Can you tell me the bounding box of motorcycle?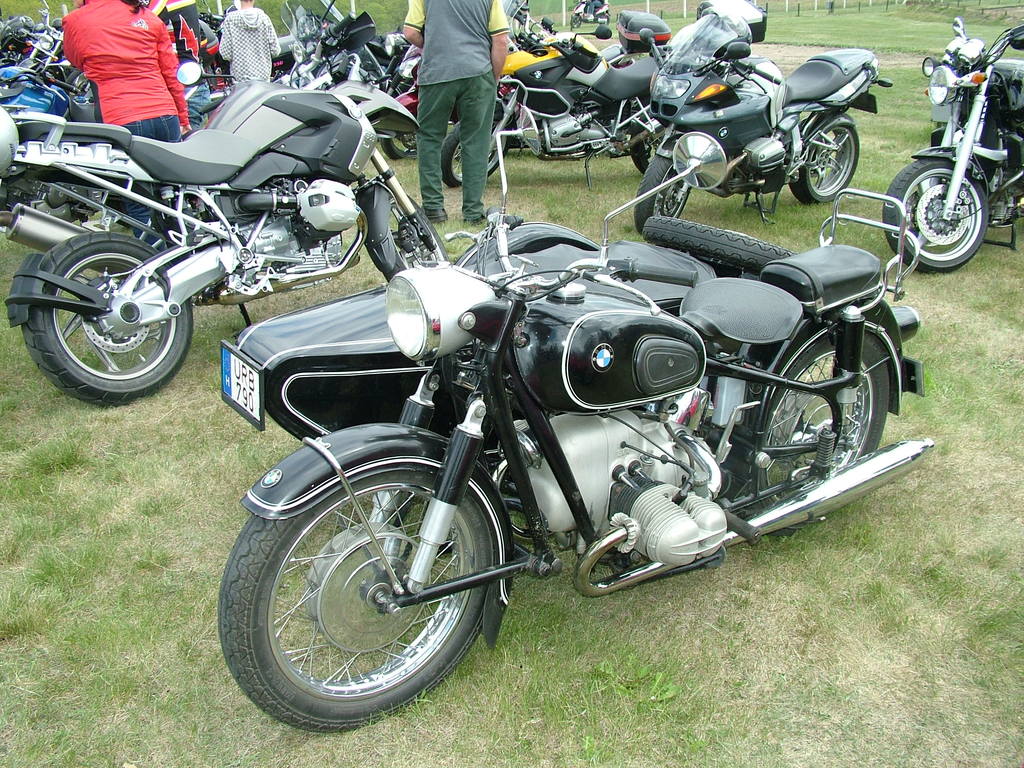
[375, 22, 419, 88].
